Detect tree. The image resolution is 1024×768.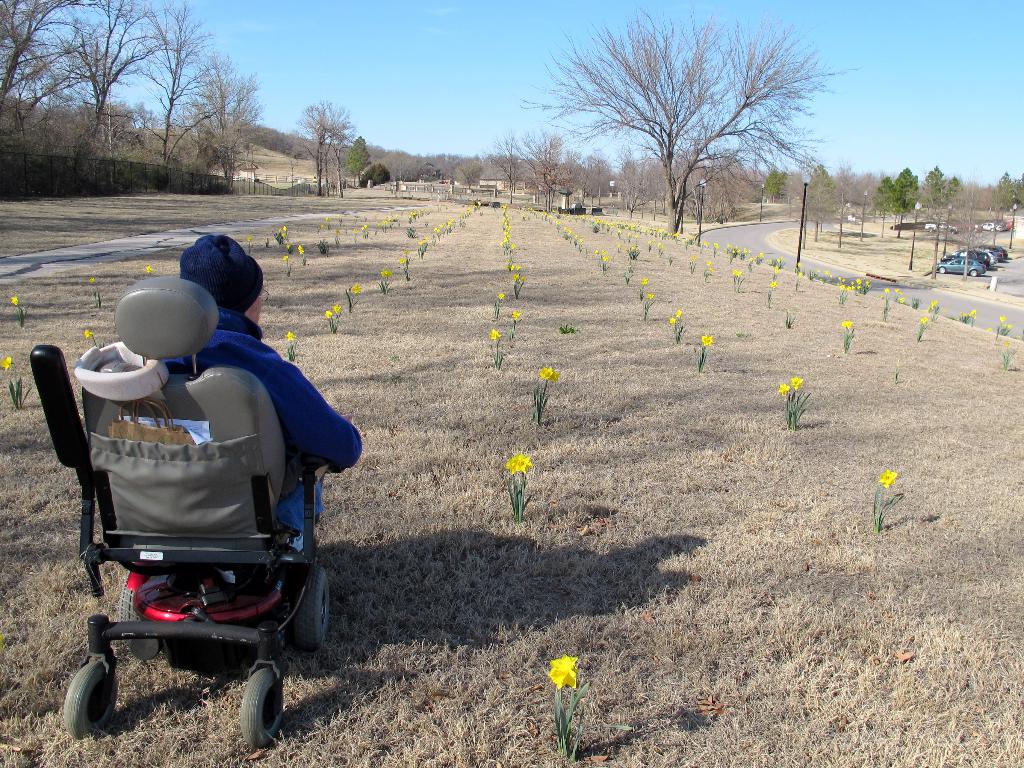
874 175 893 216.
